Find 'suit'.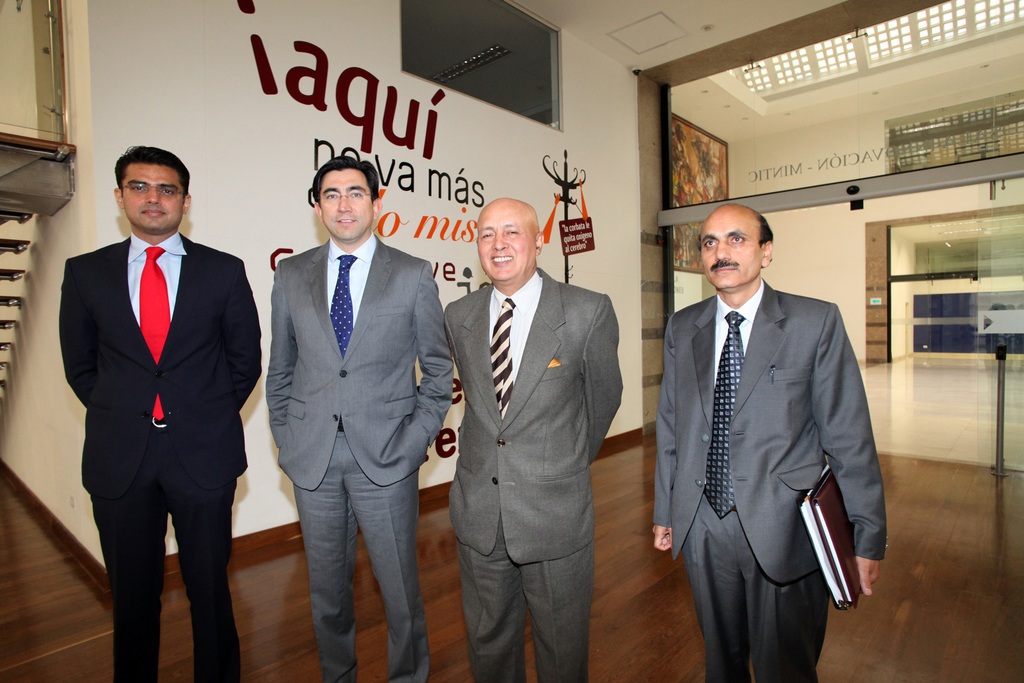
detection(440, 263, 617, 682).
